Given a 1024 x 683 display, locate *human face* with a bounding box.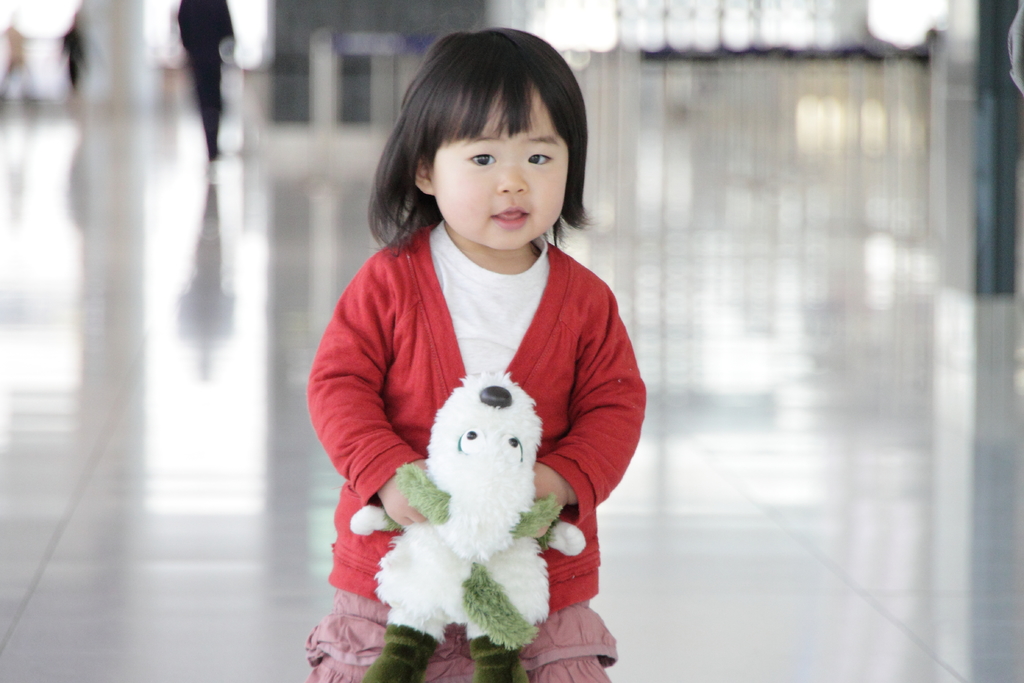
Located: 433 83 566 248.
